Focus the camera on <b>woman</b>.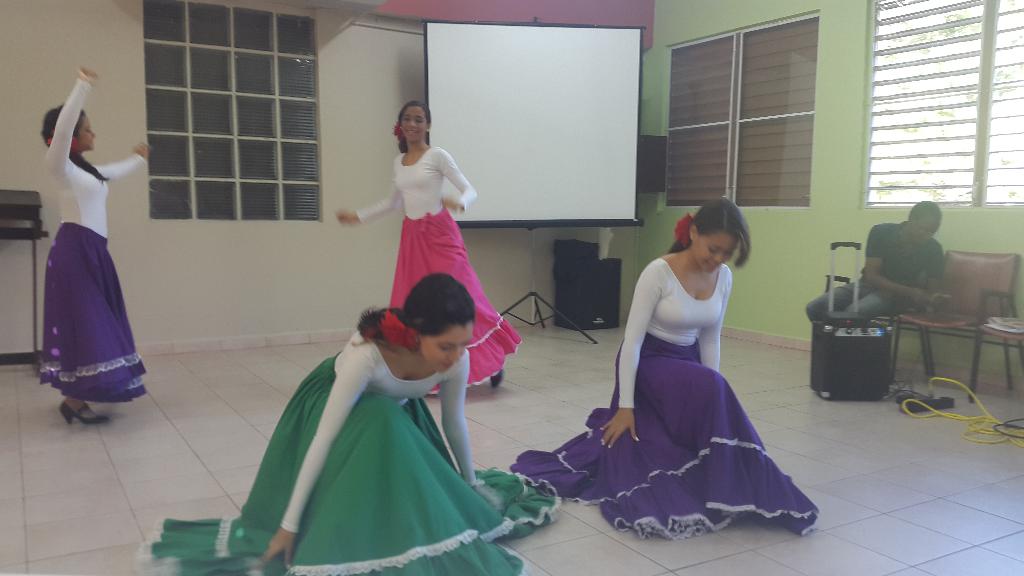
Focus region: box(588, 193, 787, 547).
